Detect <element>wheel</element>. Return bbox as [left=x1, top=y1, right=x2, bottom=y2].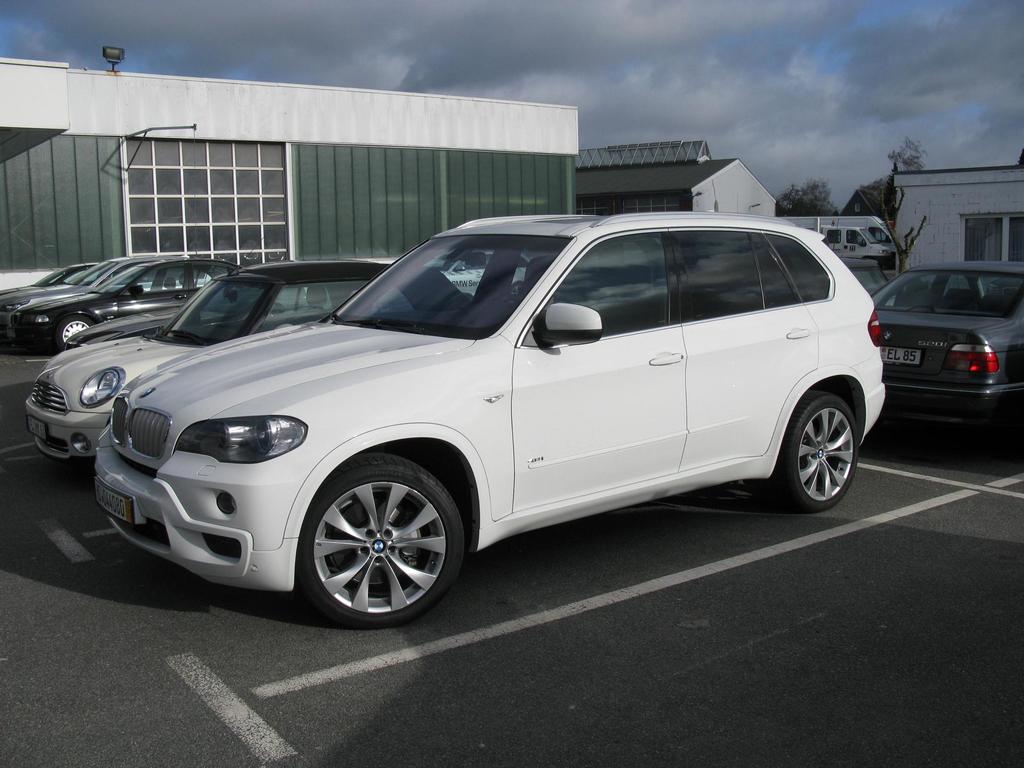
[left=53, top=315, right=92, bottom=352].
